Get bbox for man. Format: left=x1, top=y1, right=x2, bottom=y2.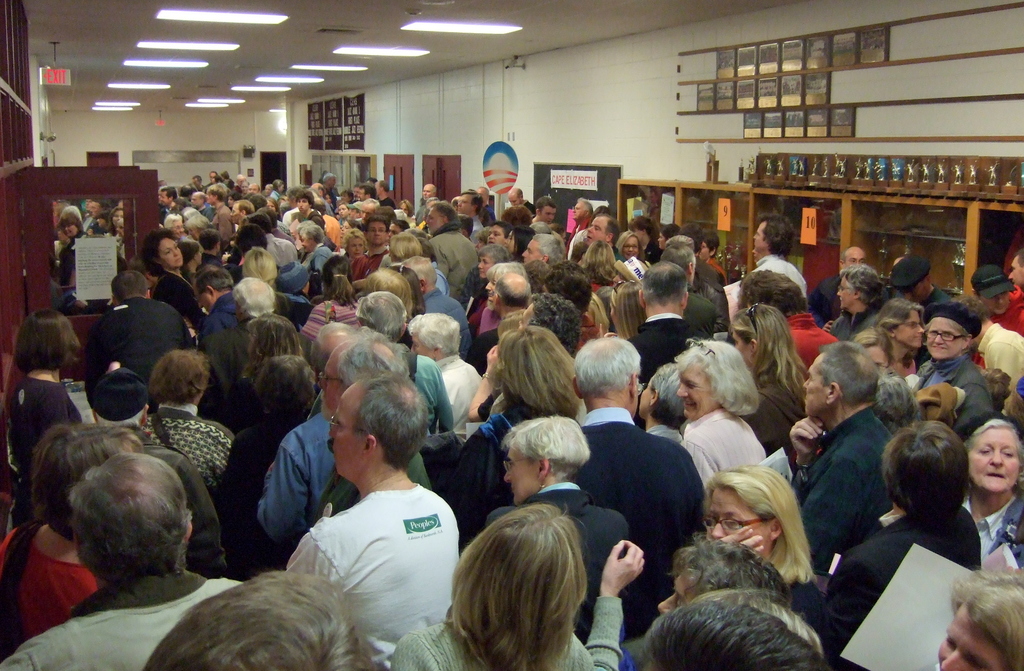
left=948, top=293, right=1023, bottom=409.
